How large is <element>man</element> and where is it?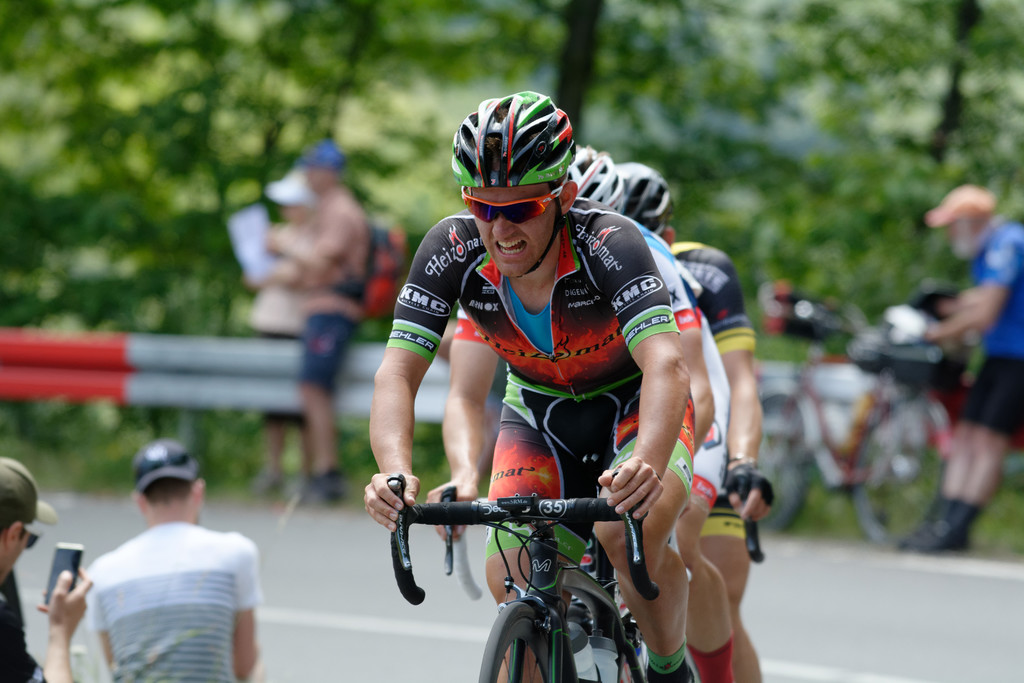
Bounding box: box=[58, 445, 283, 676].
